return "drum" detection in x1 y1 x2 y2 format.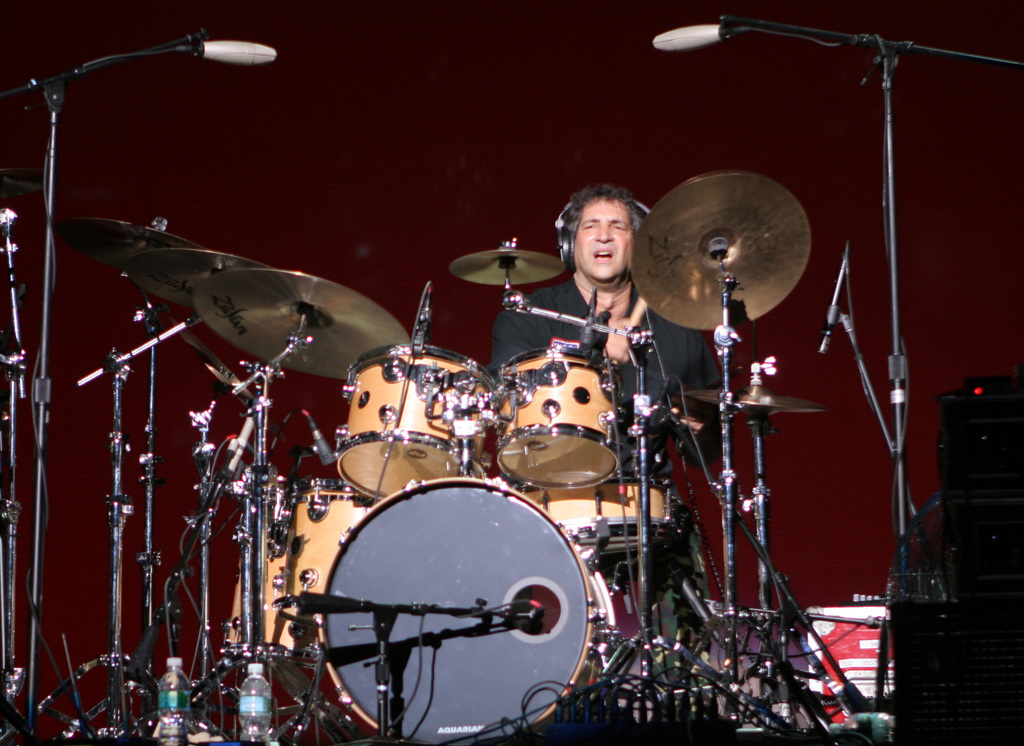
509 477 684 555.
